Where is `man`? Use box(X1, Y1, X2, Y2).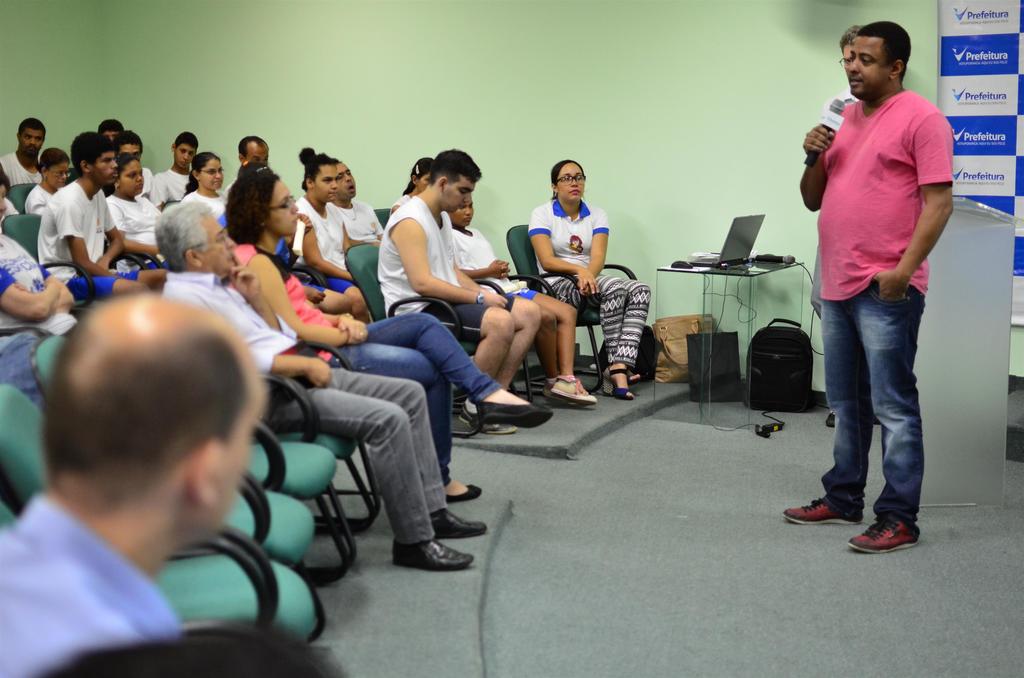
box(104, 117, 120, 144).
